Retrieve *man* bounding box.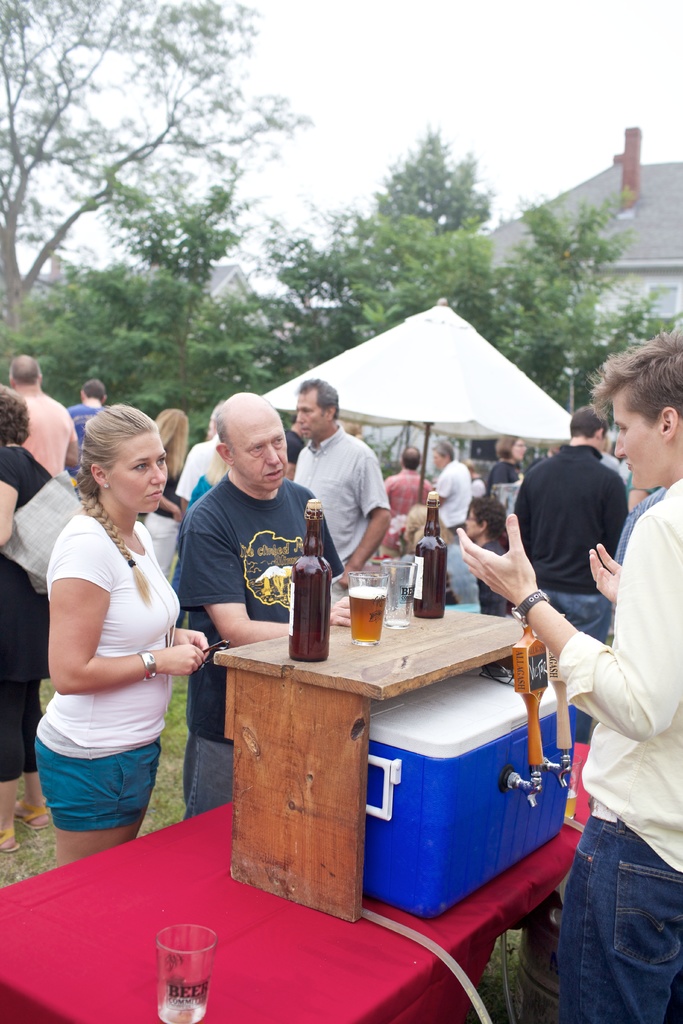
Bounding box: 177,391,350,817.
